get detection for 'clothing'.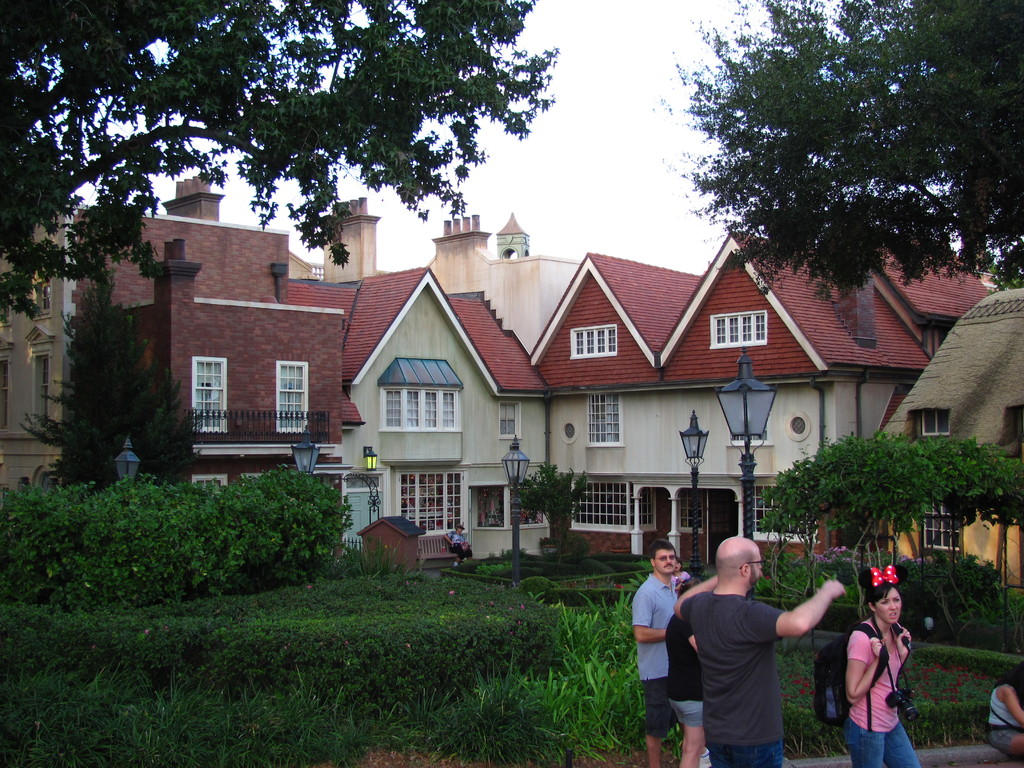
Detection: select_region(678, 585, 785, 767).
